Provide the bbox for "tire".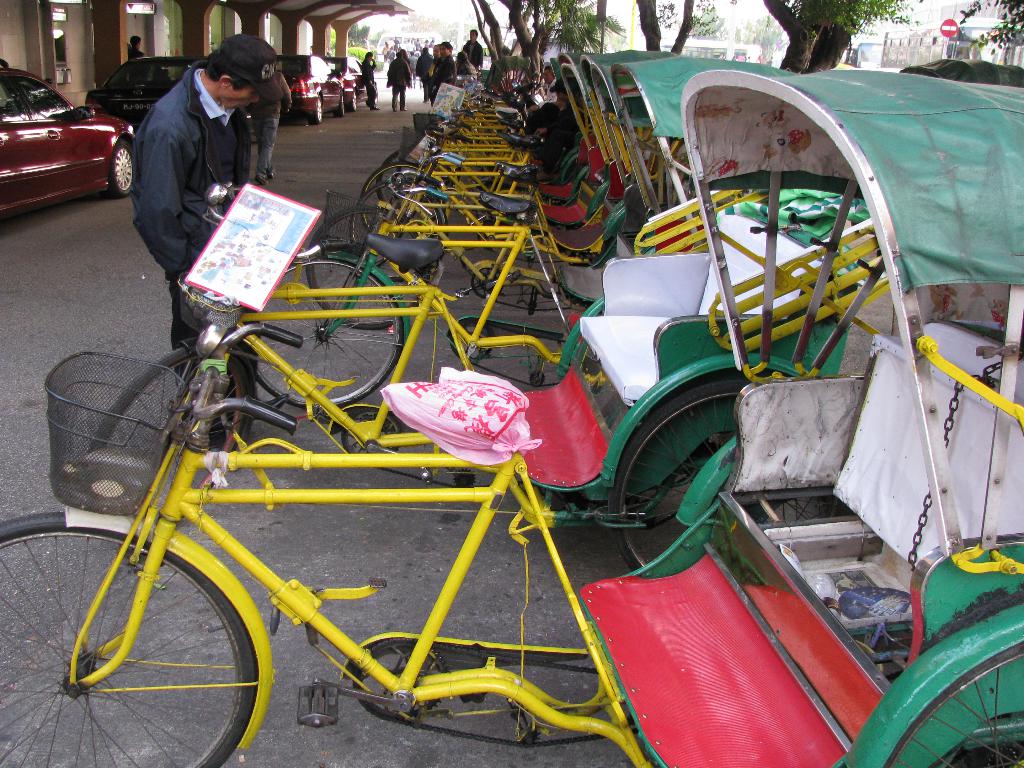
l=346, t=179, r=449, b=293.
